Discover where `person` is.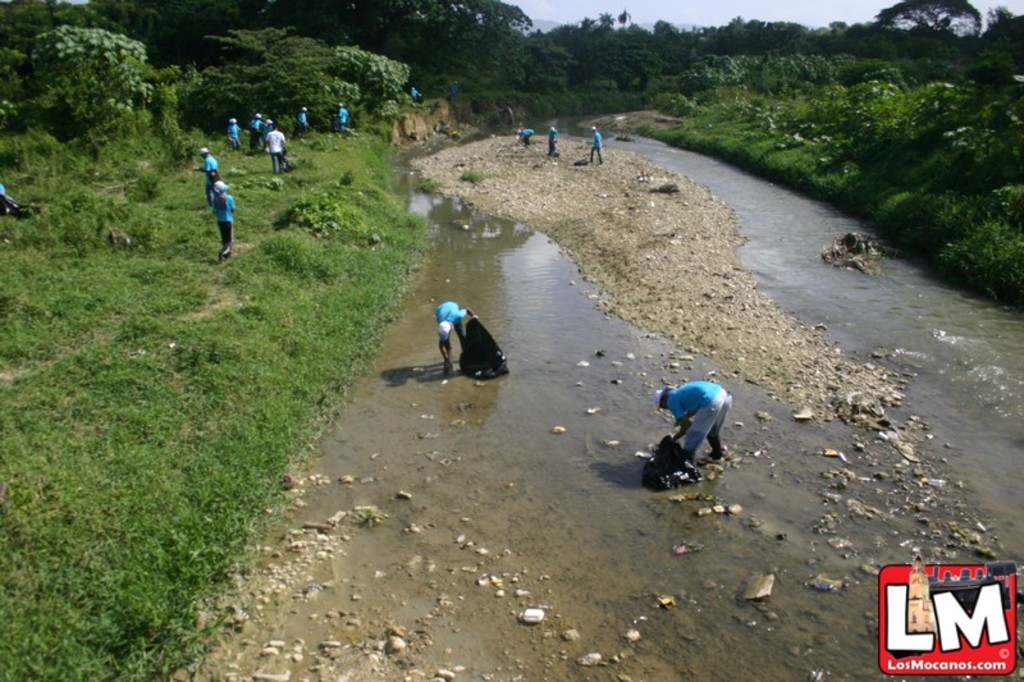
Discovered at detection(436, 298, 477, 370).
